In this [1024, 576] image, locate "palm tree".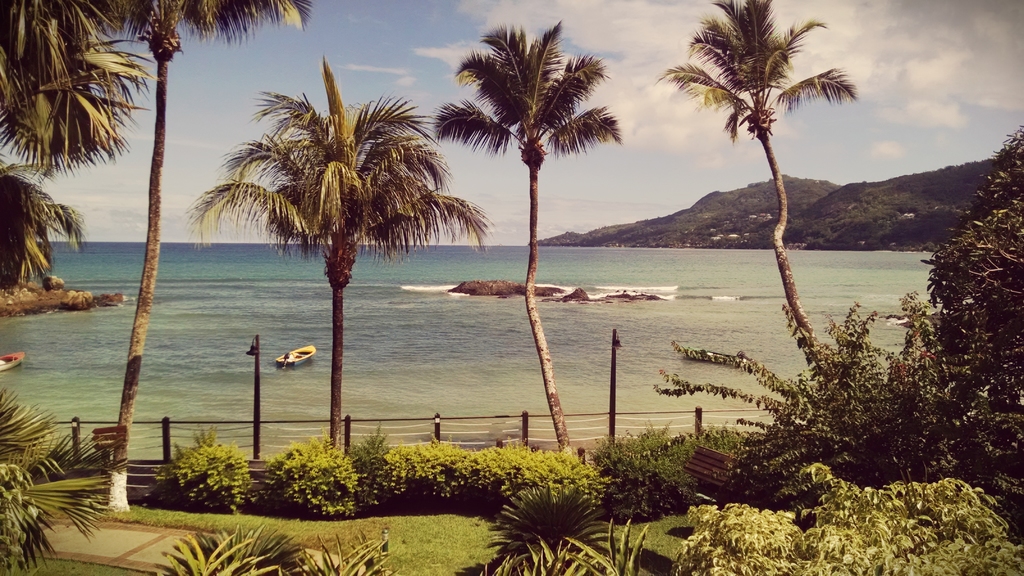
Bounding box: <bbox>670, 0, 804, 399</bbox>.
